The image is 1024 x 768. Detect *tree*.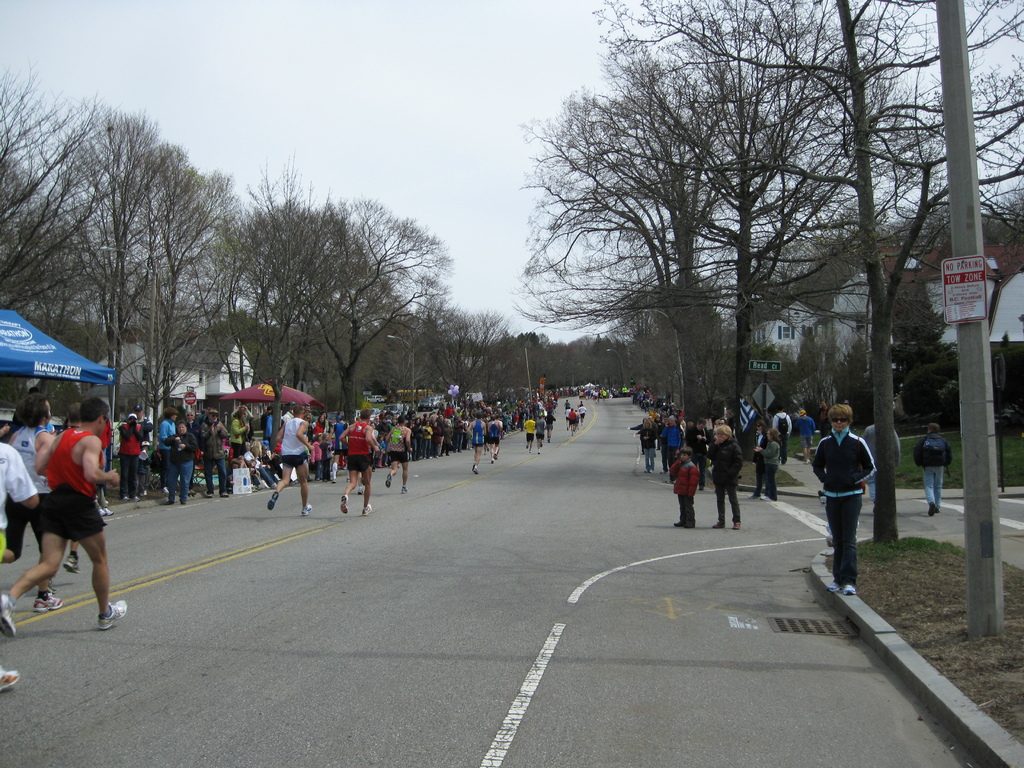
Detection: box(136, 141, 253, 408).
